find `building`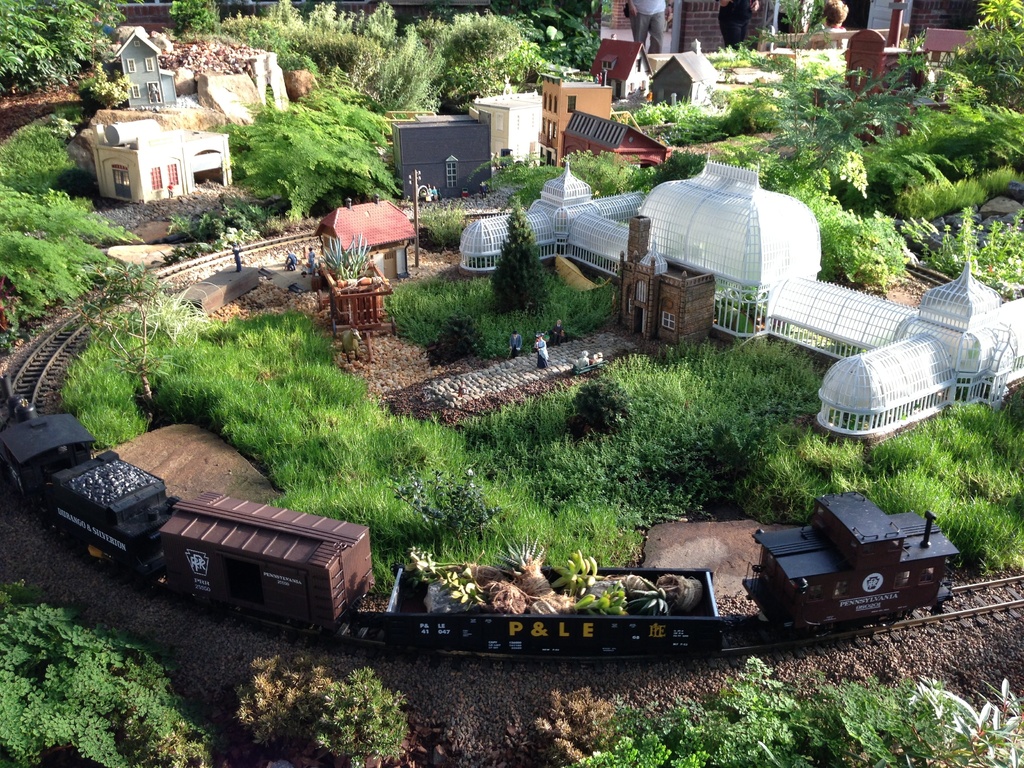
{"left": 457, "top": 155, "right": 1023, "bottom": 460}
